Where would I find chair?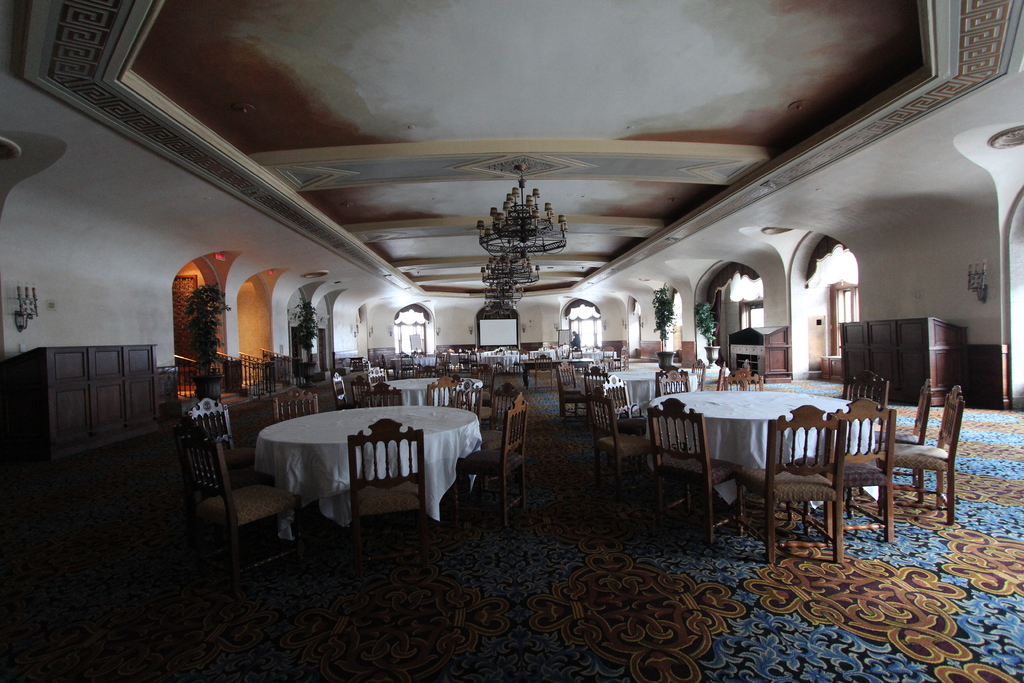
At left=509, top=345, right=533, bottom=372.
